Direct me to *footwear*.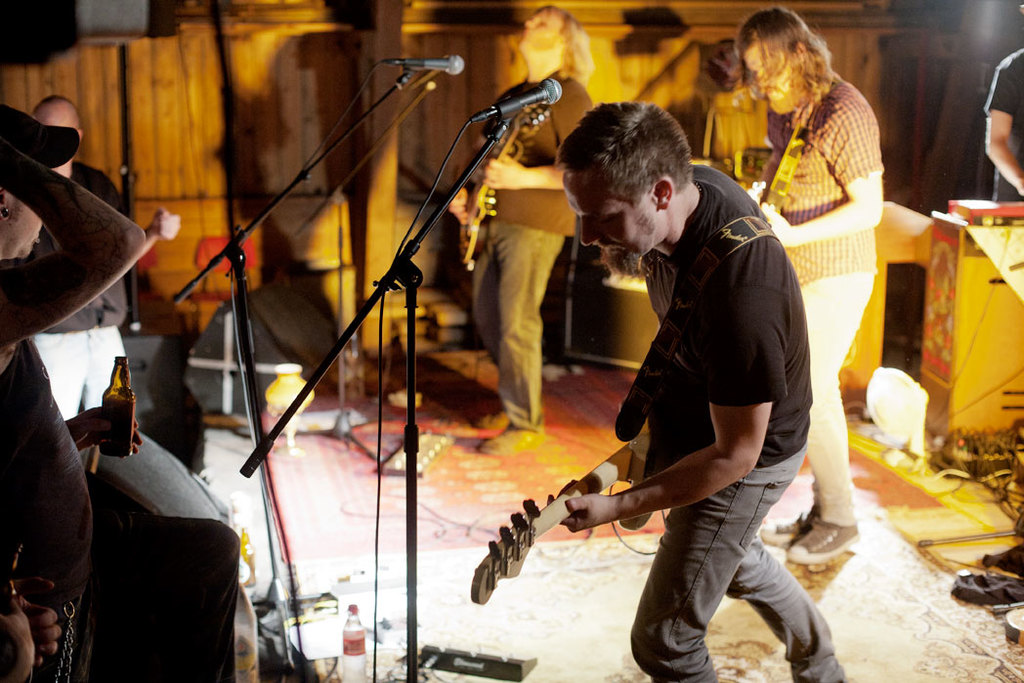
Direction: 479,422,542,456.
